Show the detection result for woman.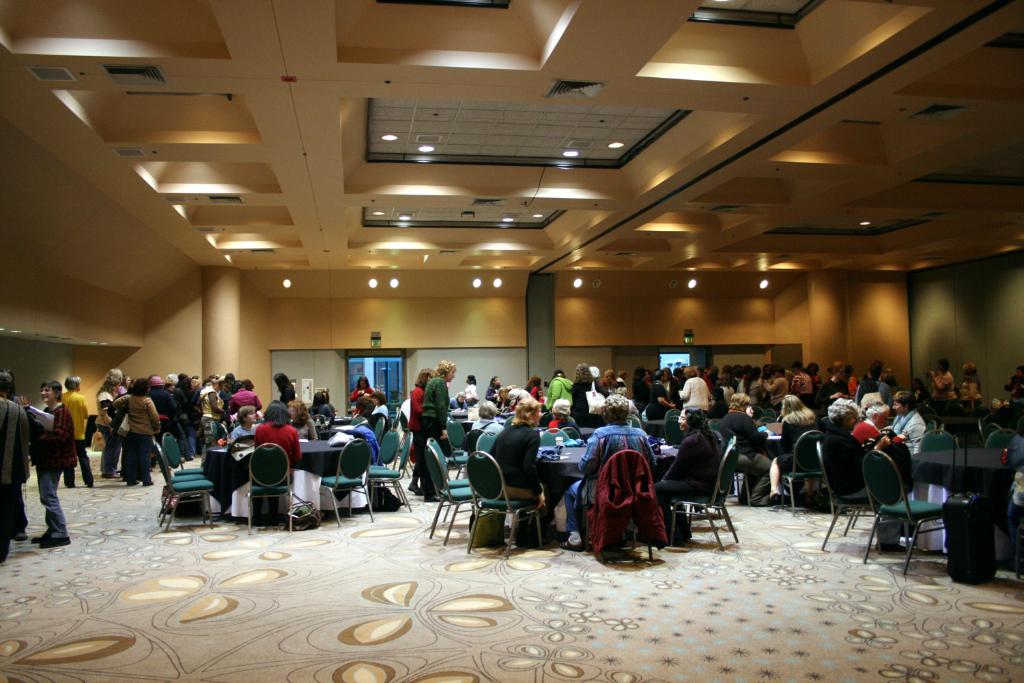
{"x1": 421, "y1": 356, "x2": 455, "y2": 506}.
